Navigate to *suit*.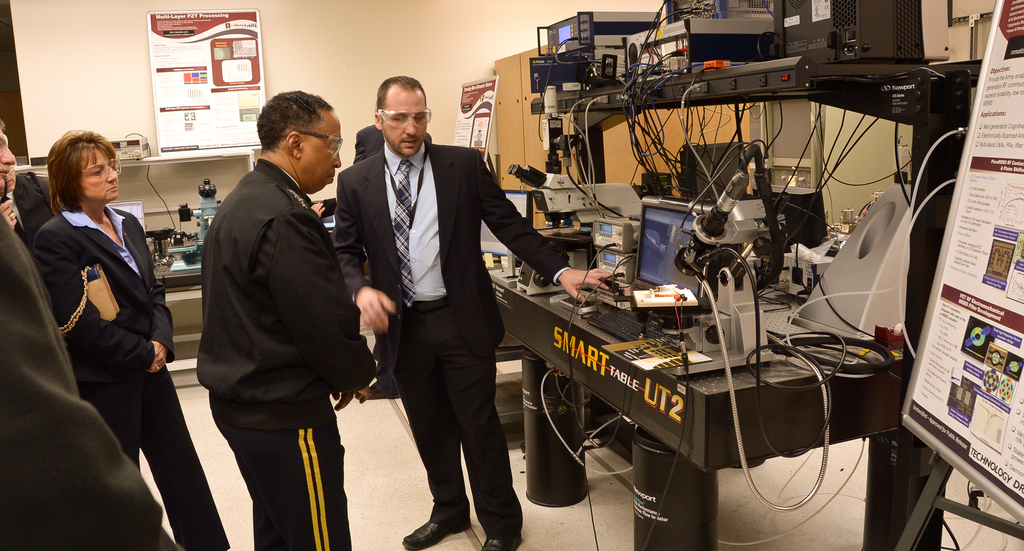
Navigation target: Rect(29, 209, 228, 550).
